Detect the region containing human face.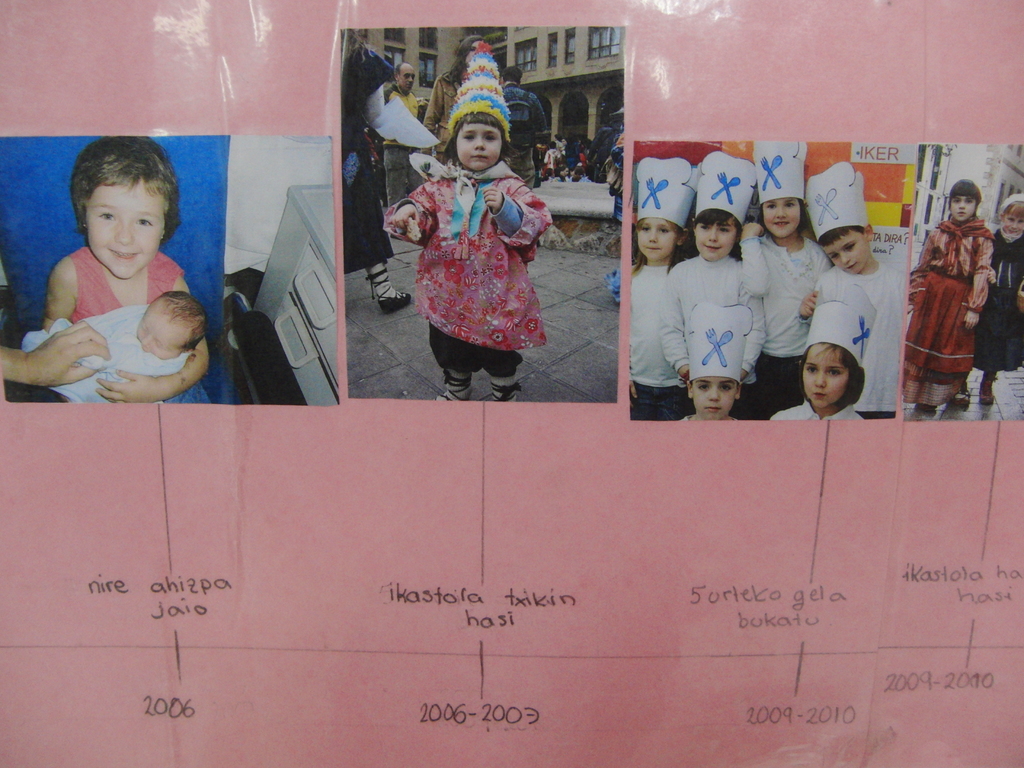
box(139, 301, 182, 361).
